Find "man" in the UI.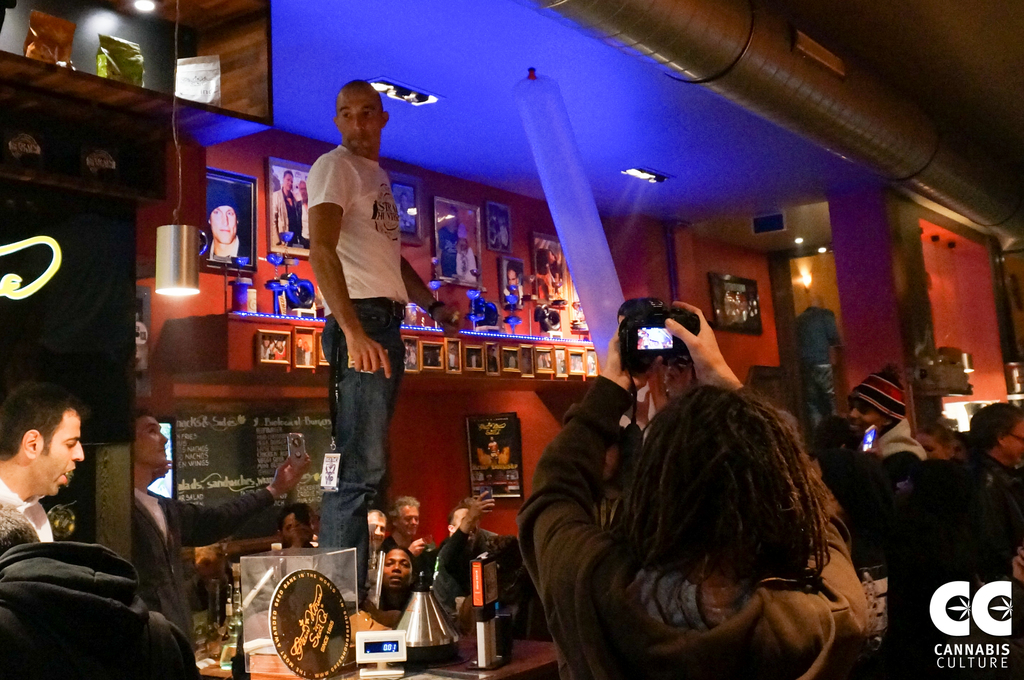
UI element at box(968, 401, 1023, 581).
